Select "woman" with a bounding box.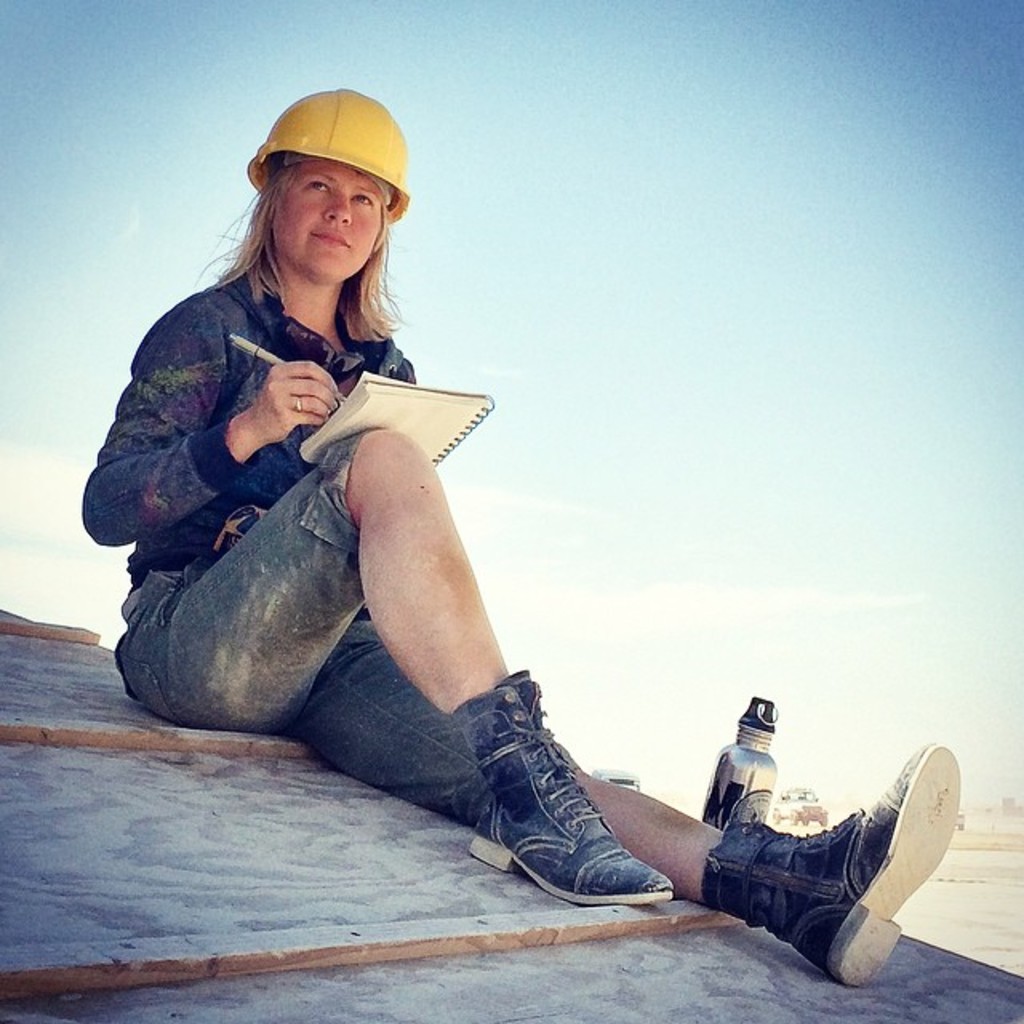
box(82, 86, 957, 989).
